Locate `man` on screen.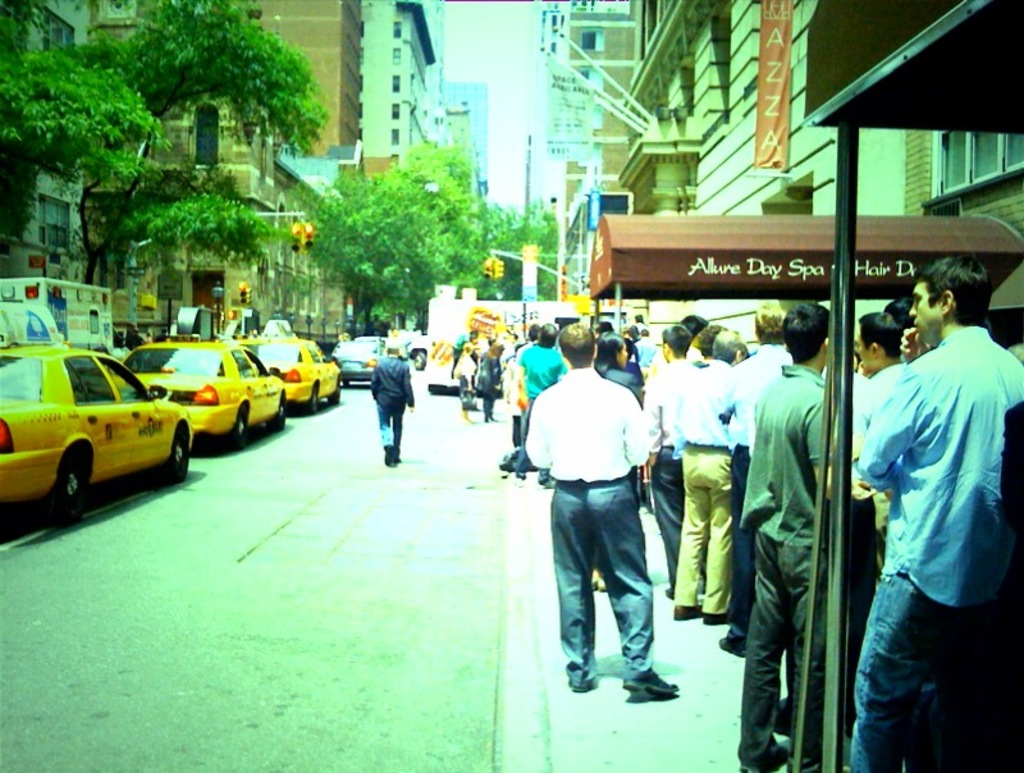
On screen at (x1=854, y1=315, x2=905, y2=573).
